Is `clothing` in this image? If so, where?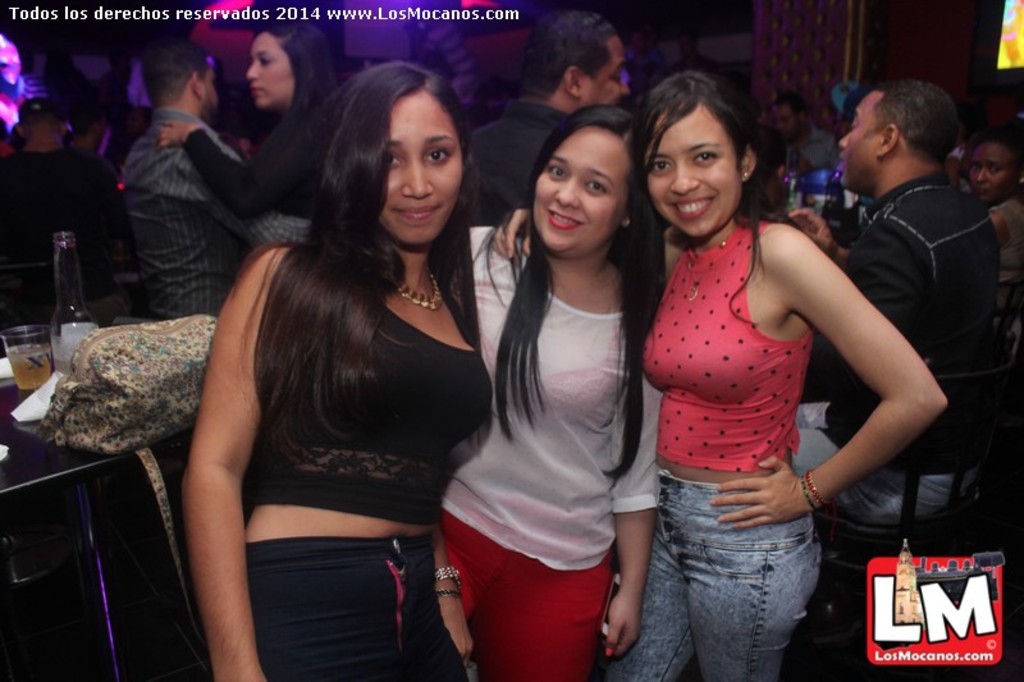
Yes, at (440, 223, 662, 681).
